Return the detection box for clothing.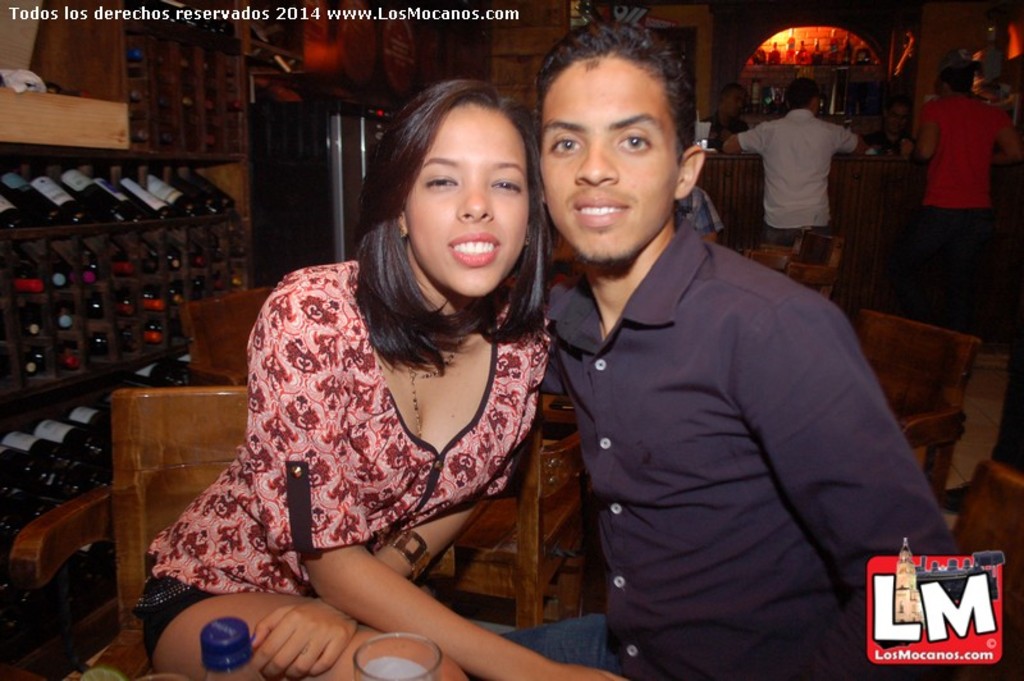
select_region(735, 109, 859, 244).
